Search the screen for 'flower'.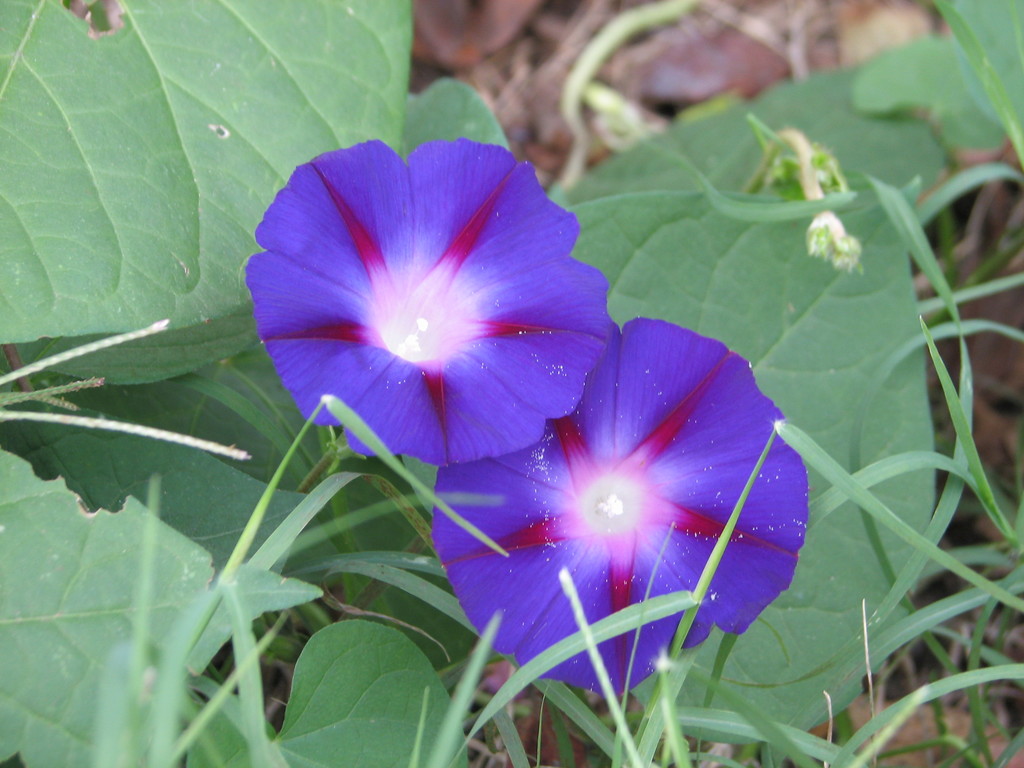
Found at [432,315,808,696].
